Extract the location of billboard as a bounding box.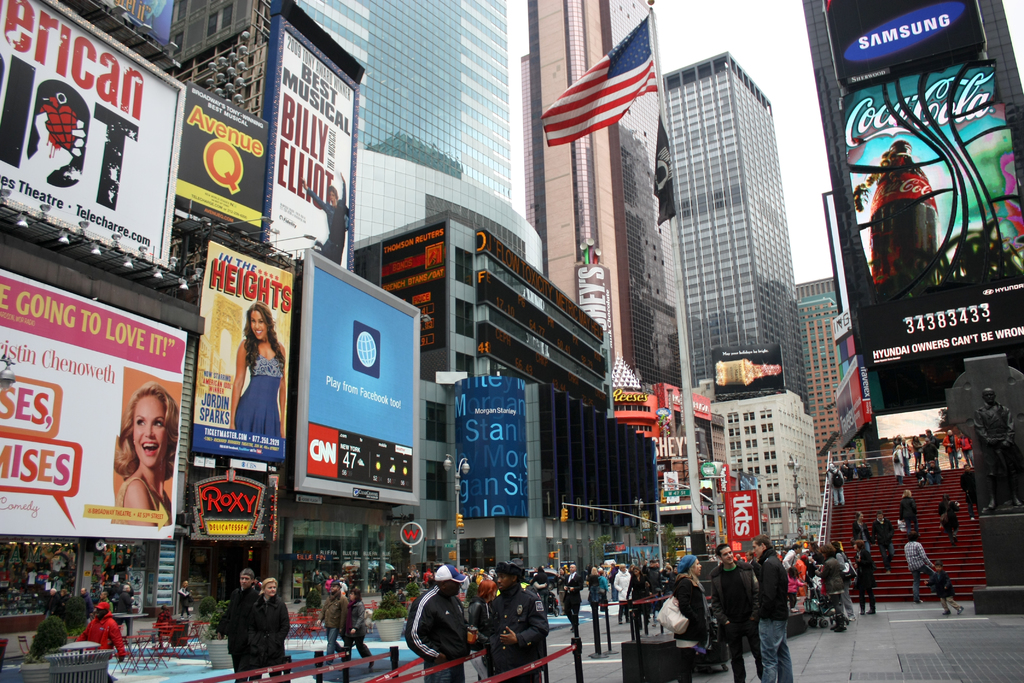
crop(298, 248, 417, 506).
